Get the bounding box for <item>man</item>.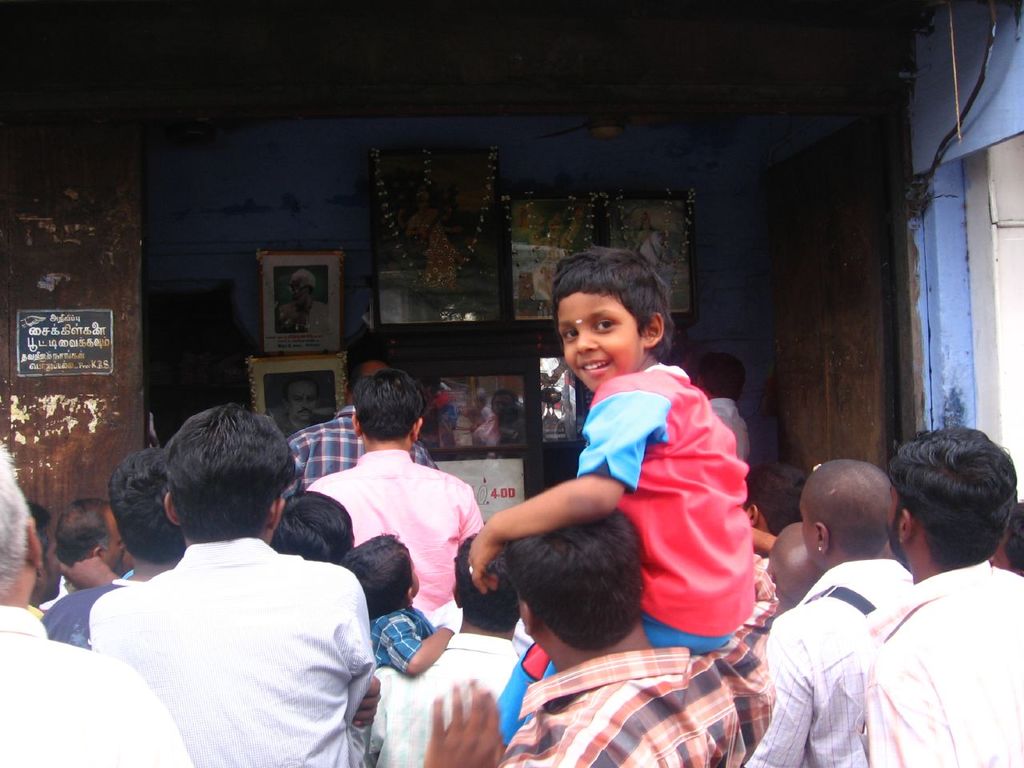
{"left": 709, "top": 349, "right": 755, "bottom": 478}.
